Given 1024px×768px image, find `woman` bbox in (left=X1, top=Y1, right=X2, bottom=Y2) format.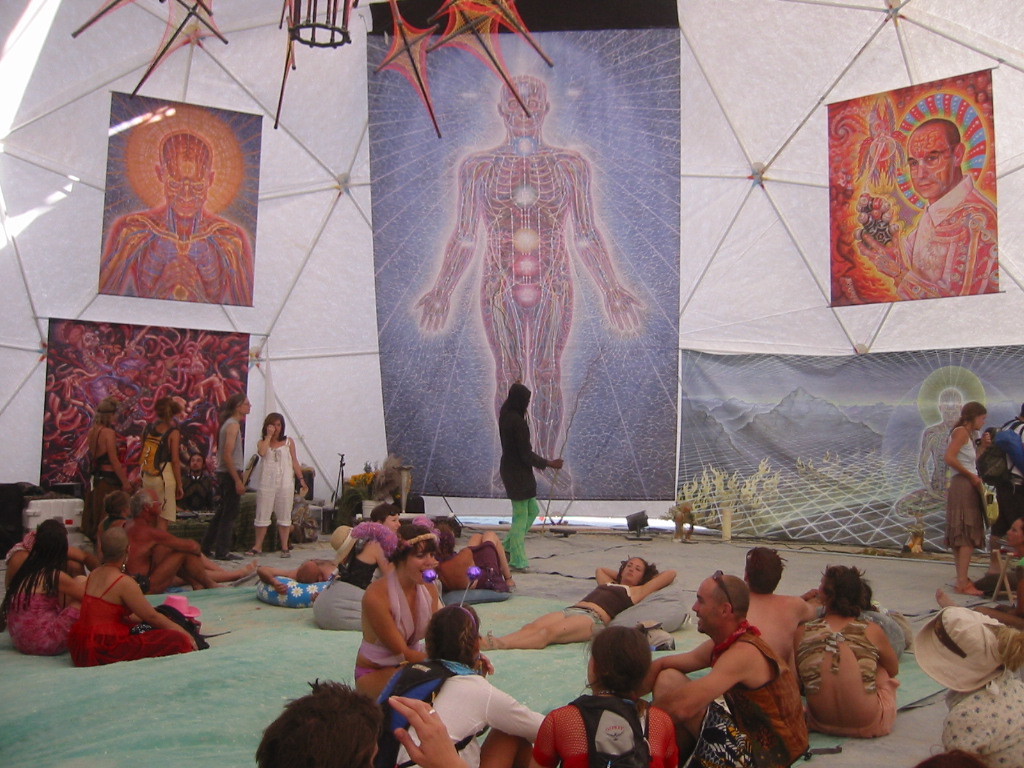
(left=86, top=406, right=125, bottom=540).
